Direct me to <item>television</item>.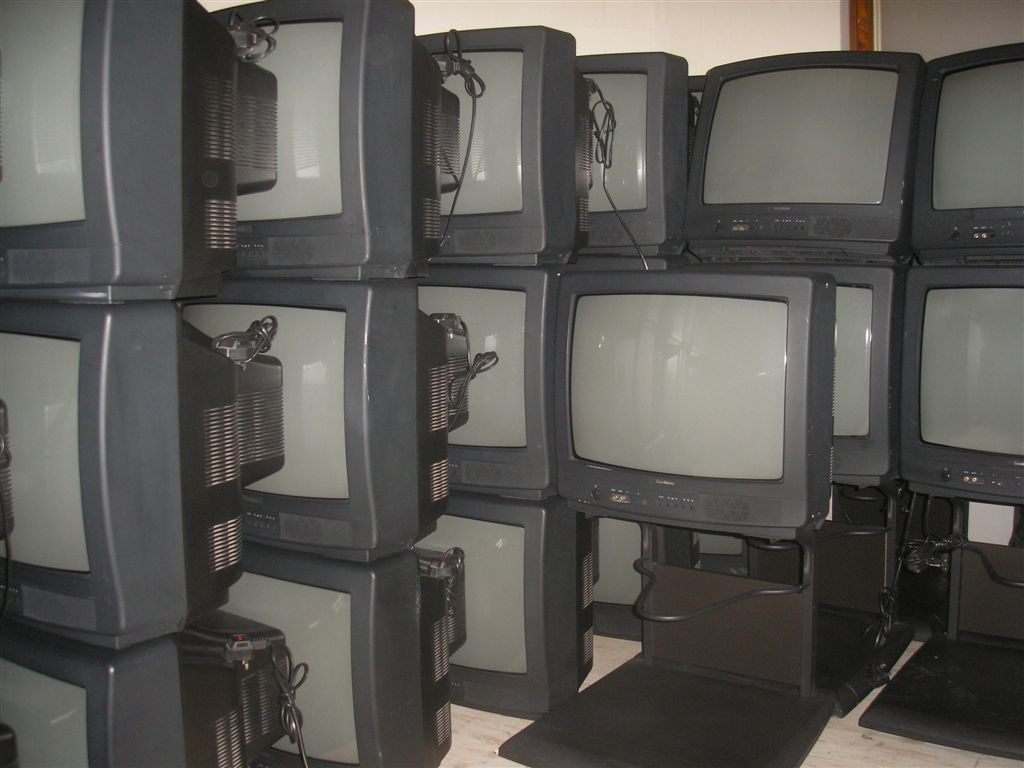
Direction: [194, 273, 475, 564].
